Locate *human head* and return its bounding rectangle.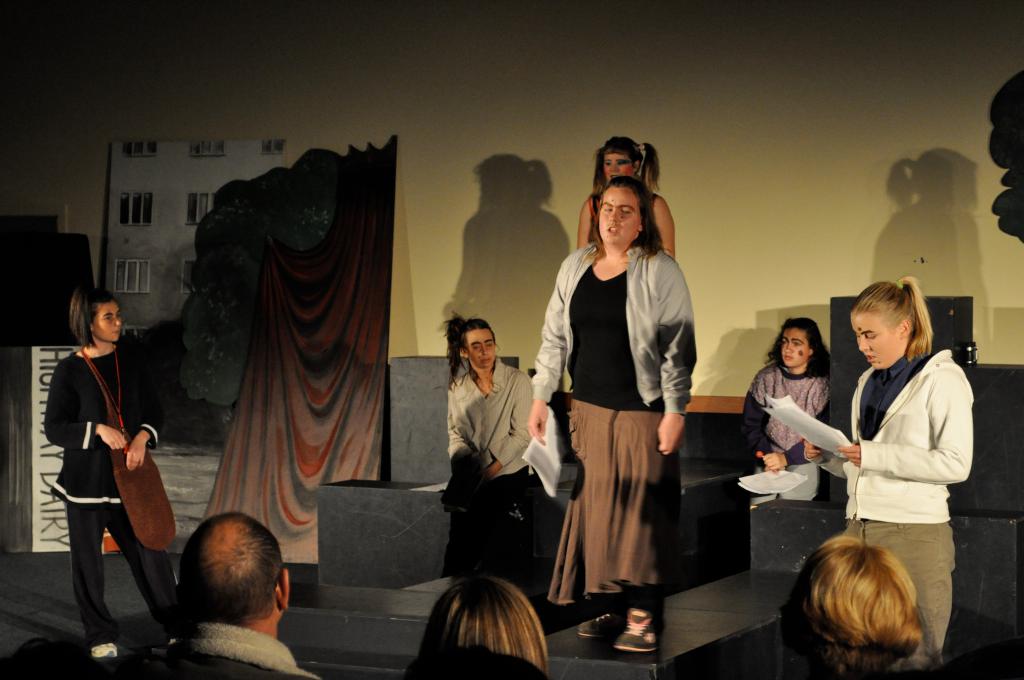
(426,575,548,671).
